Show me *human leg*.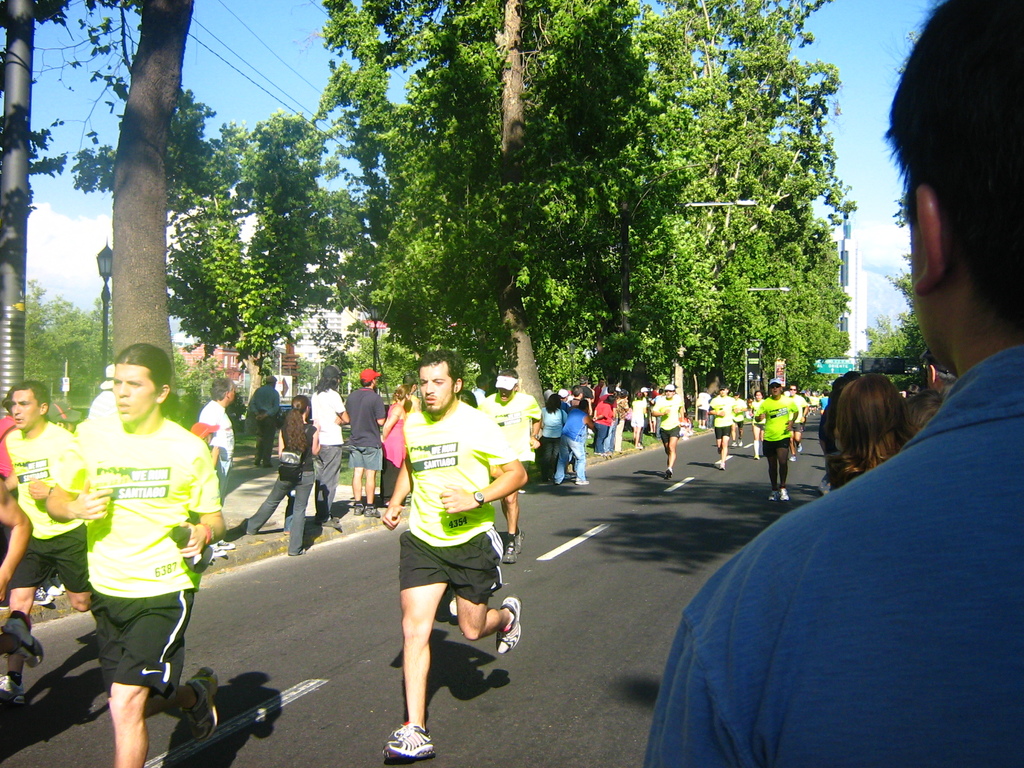
*human leg* is here: box=[566, 442, 588, 488].
